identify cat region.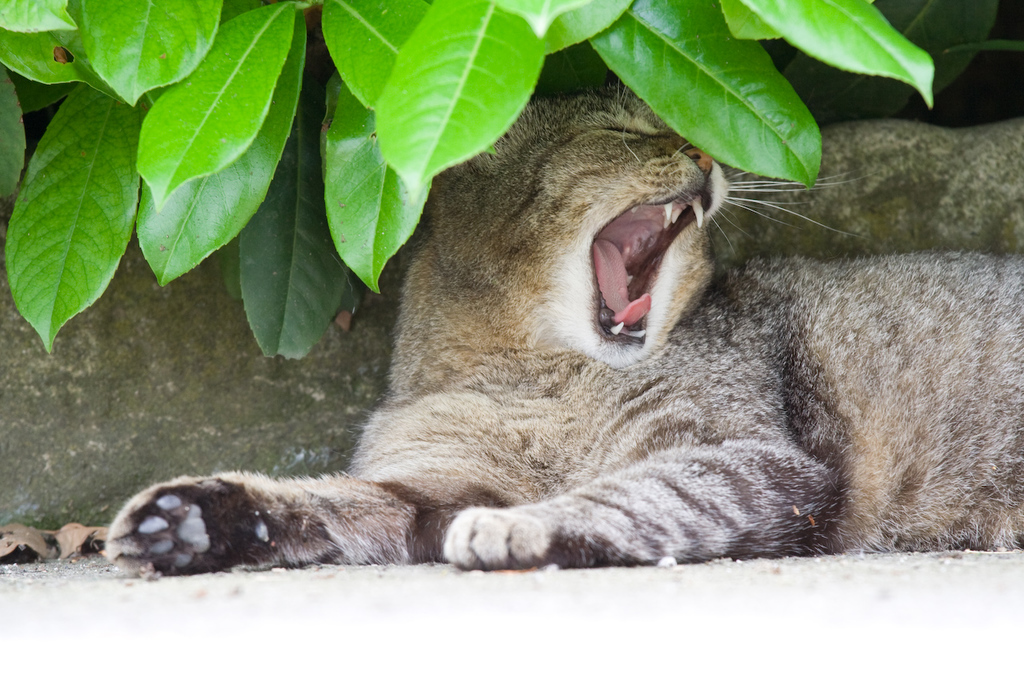
Region: l=100, t=84, r=1023, b=571.
